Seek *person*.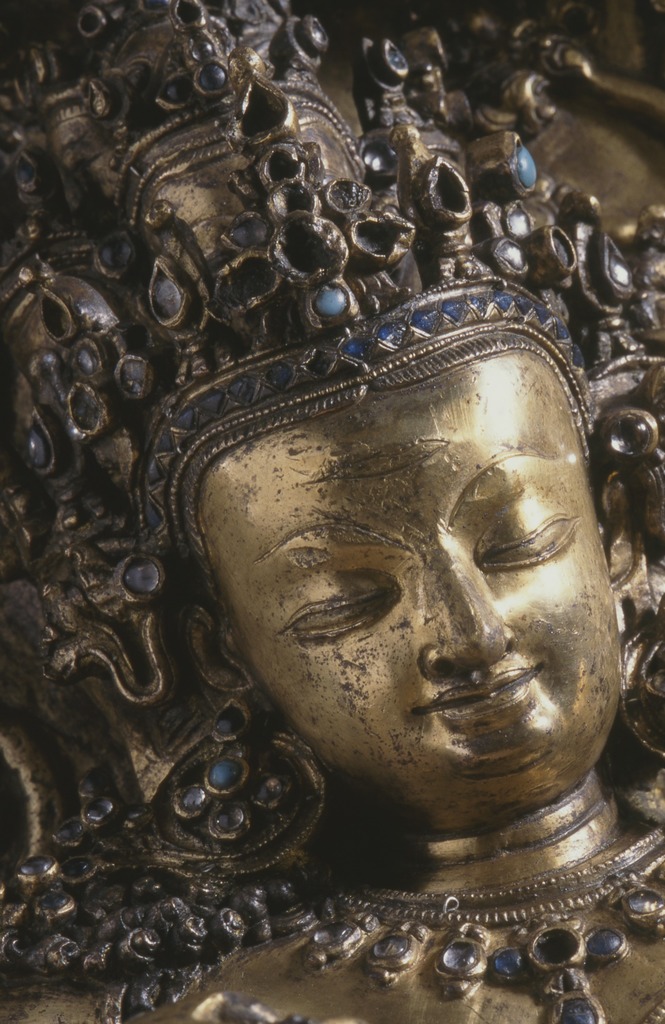
crop(0, 0, 664, 1023).
